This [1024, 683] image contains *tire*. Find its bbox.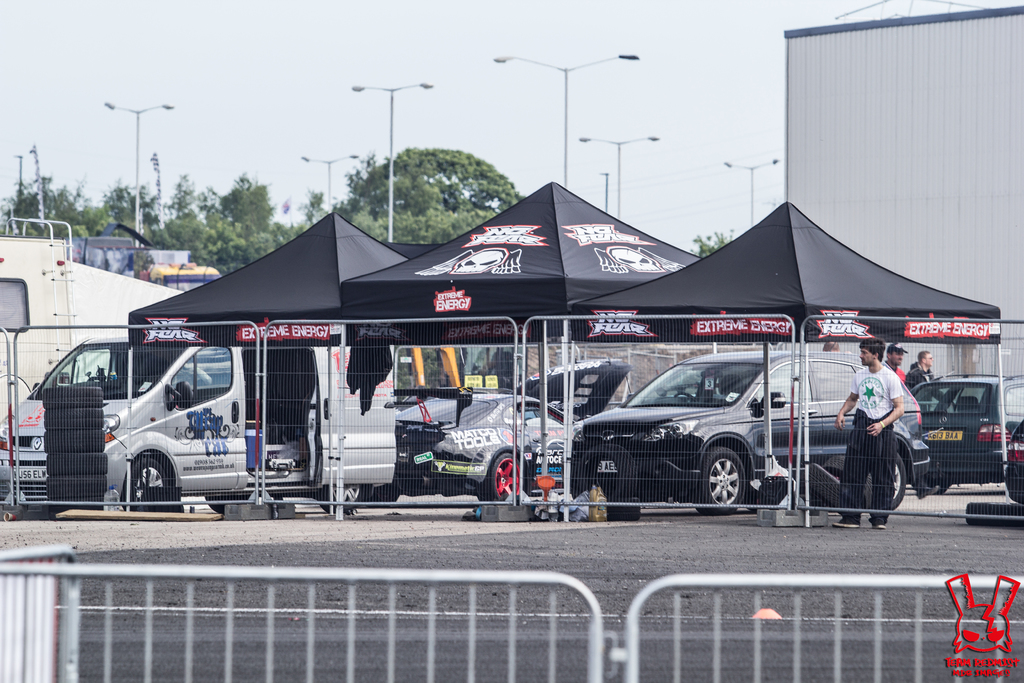
[312, 488, 362, 515].
